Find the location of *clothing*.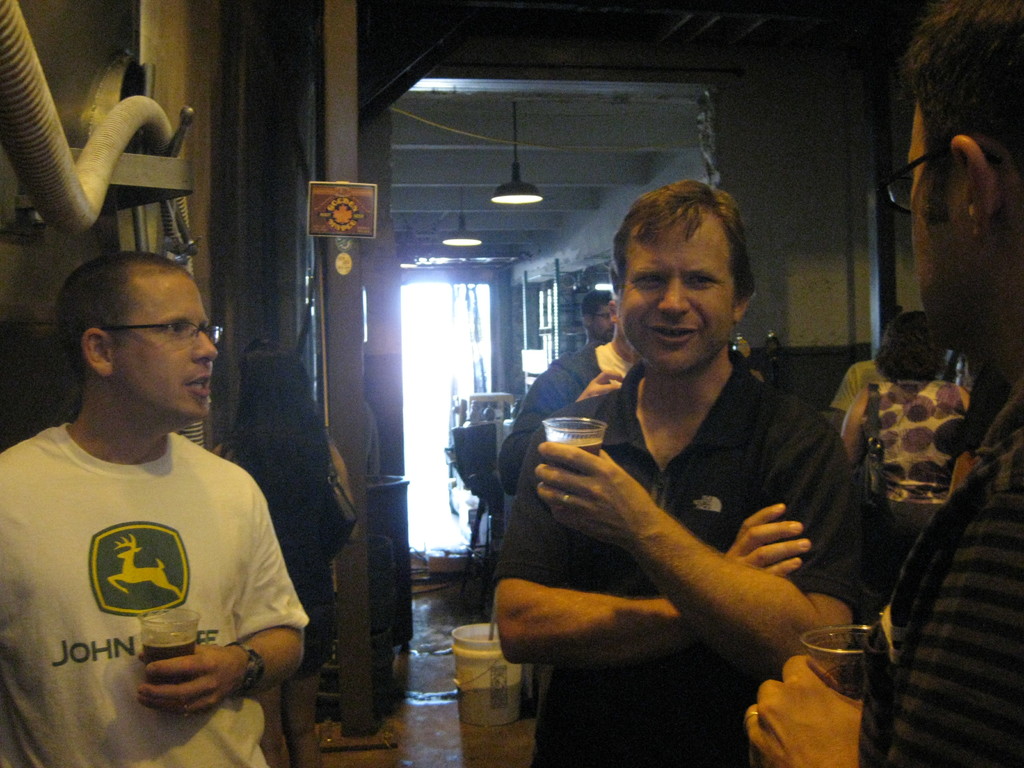
Location: {"left": 0, "top": 416, "right": 319, "bottom": 767}.
